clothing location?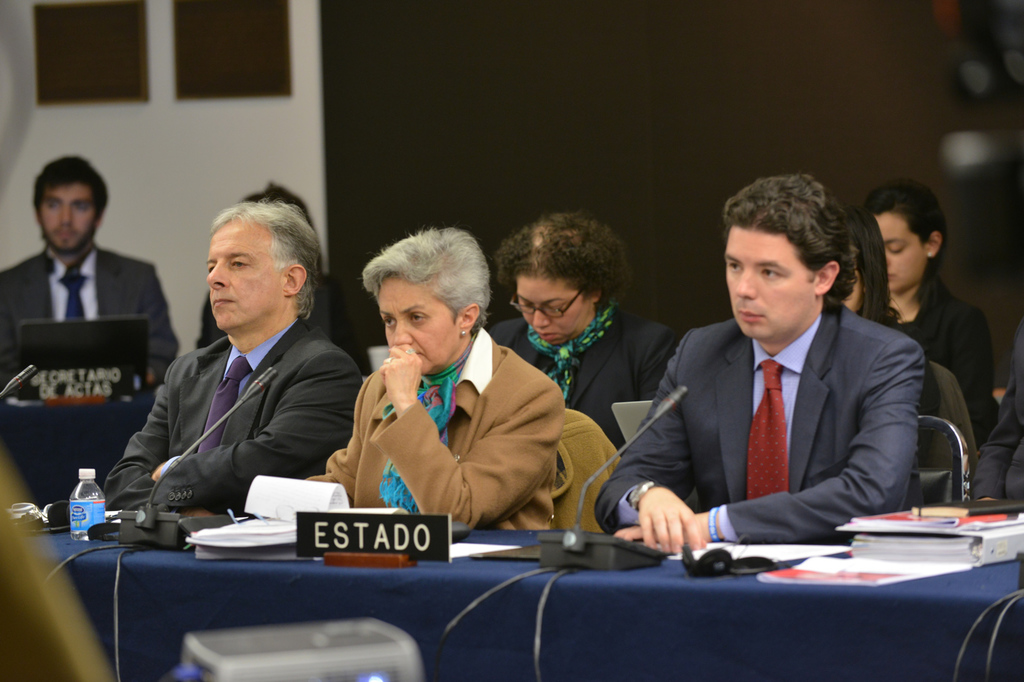
(x1=917, y1=359, x2=978, y2=455)
